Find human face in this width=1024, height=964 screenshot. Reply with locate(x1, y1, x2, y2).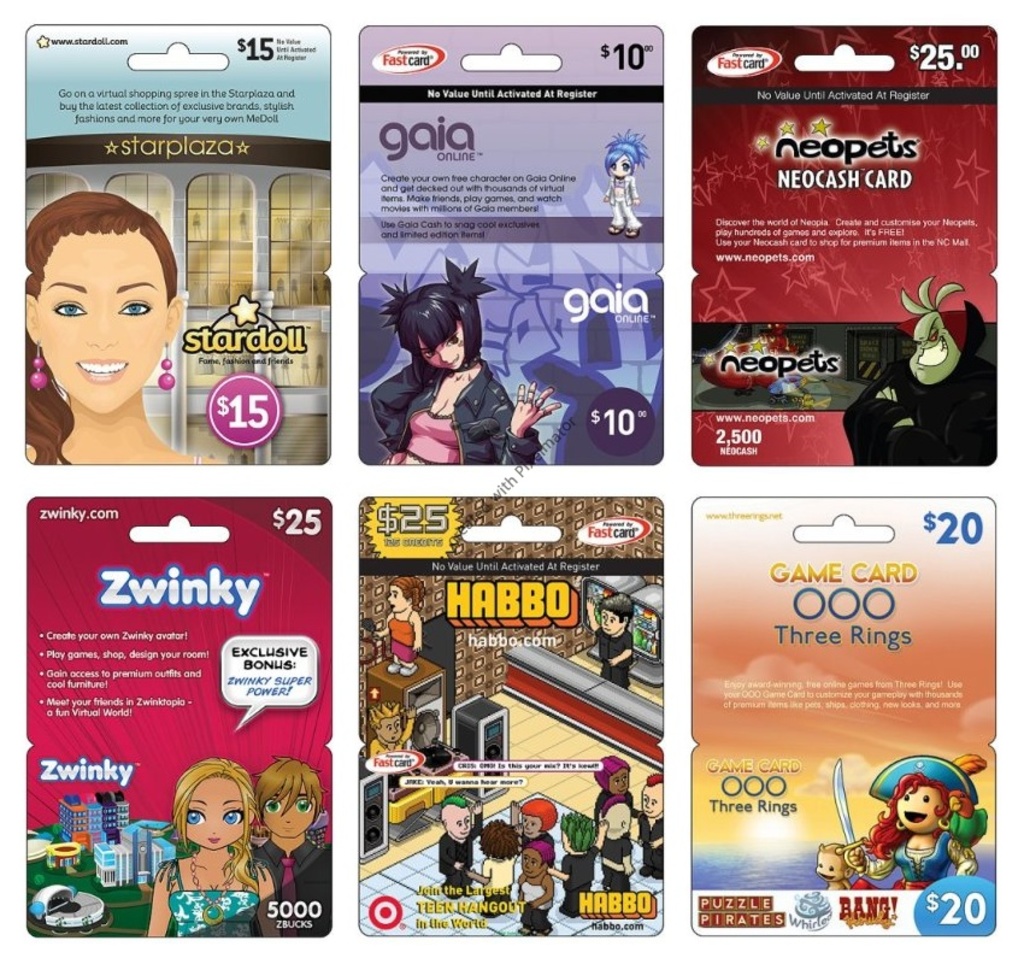
locate(384, 584, 408, 613).
